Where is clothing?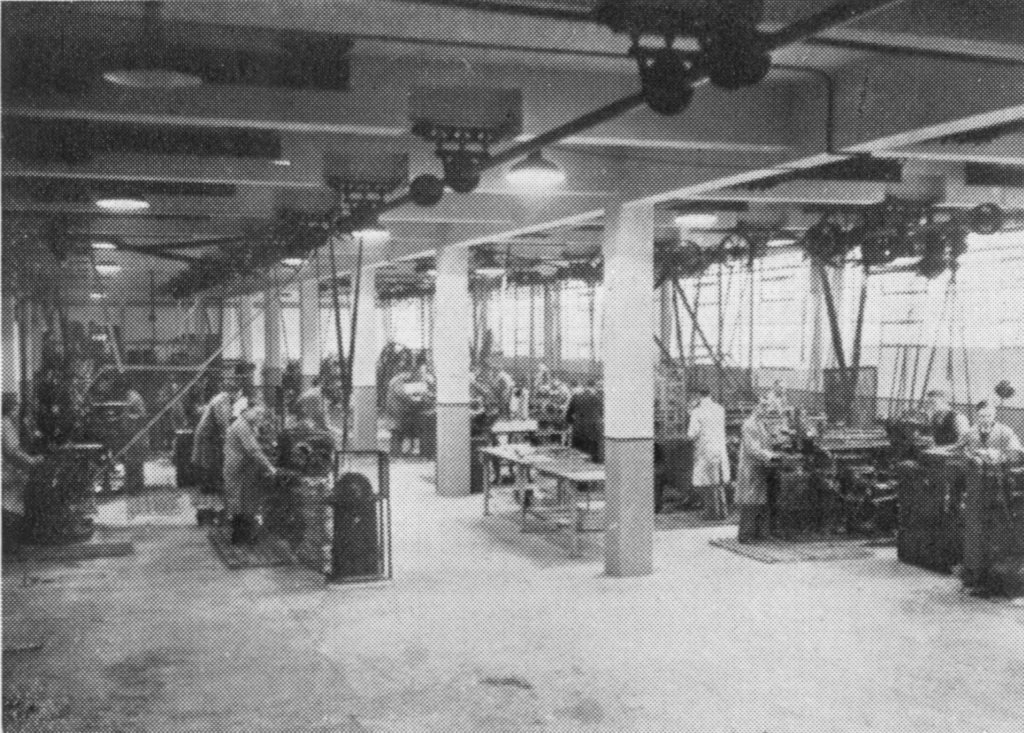
box(954, 429, 1023, 470).
